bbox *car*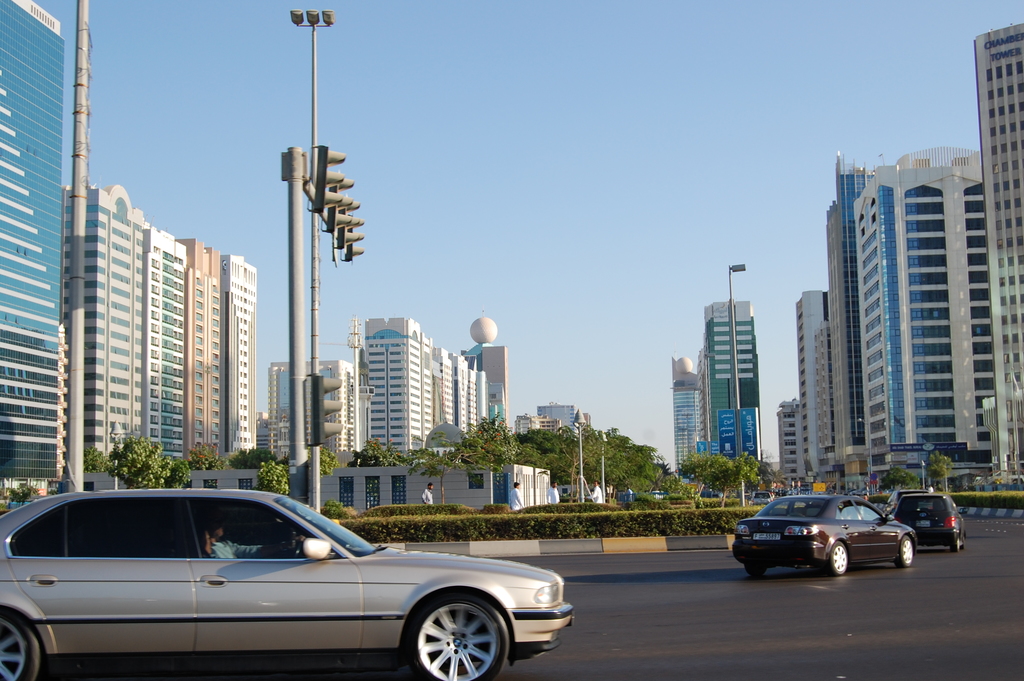
<region>892, 488, 967, 553</region>
